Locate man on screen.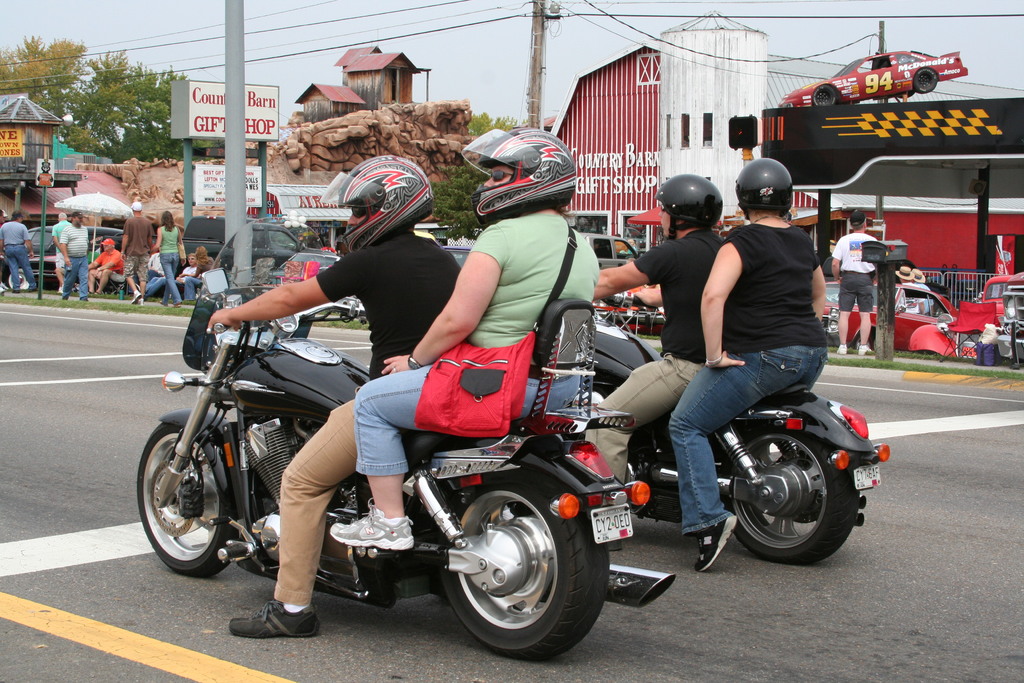
On screen at Rect(587, 172, 724, 552).
